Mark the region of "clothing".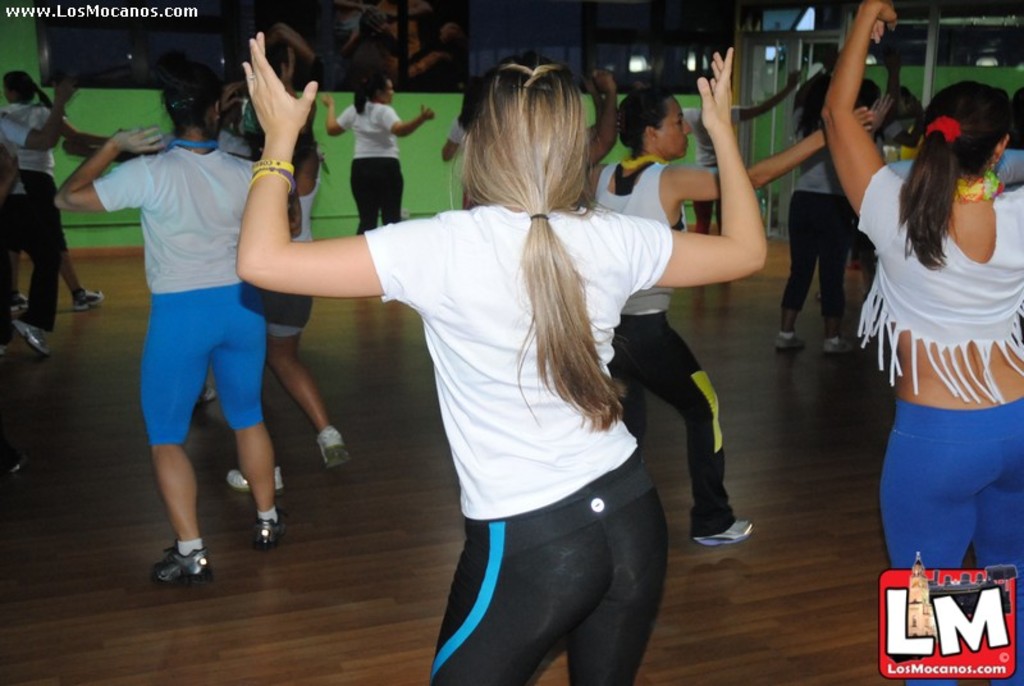
Region: (364,203,673,685).
